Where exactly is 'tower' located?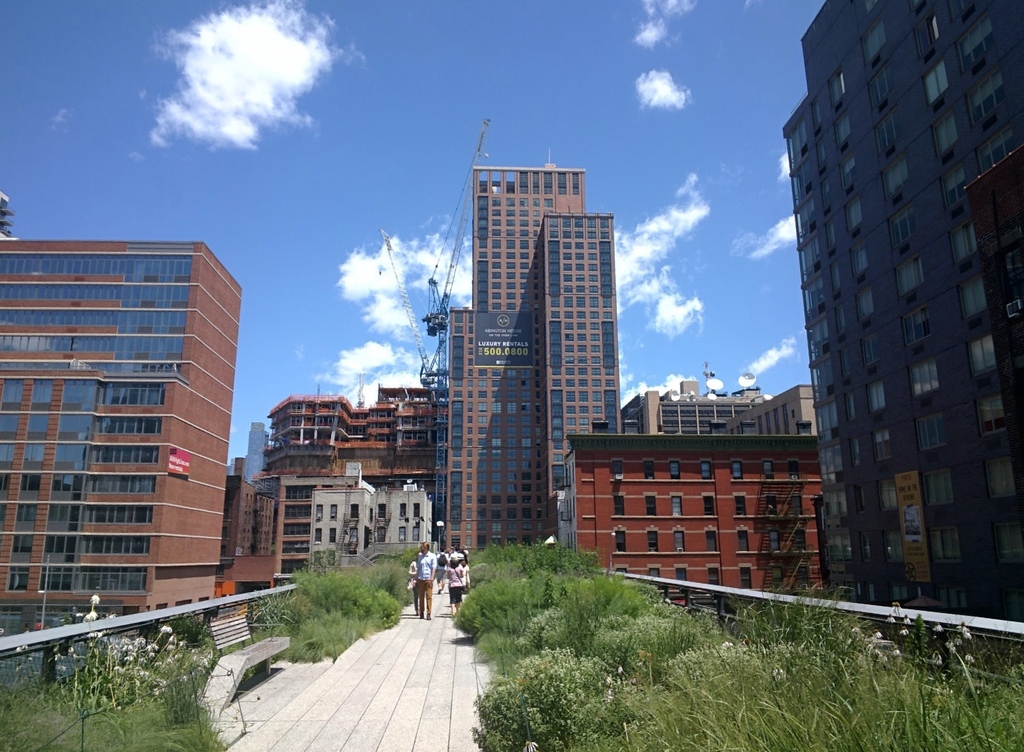
Its bounding box is bbox(404, 123, 643, 573).
